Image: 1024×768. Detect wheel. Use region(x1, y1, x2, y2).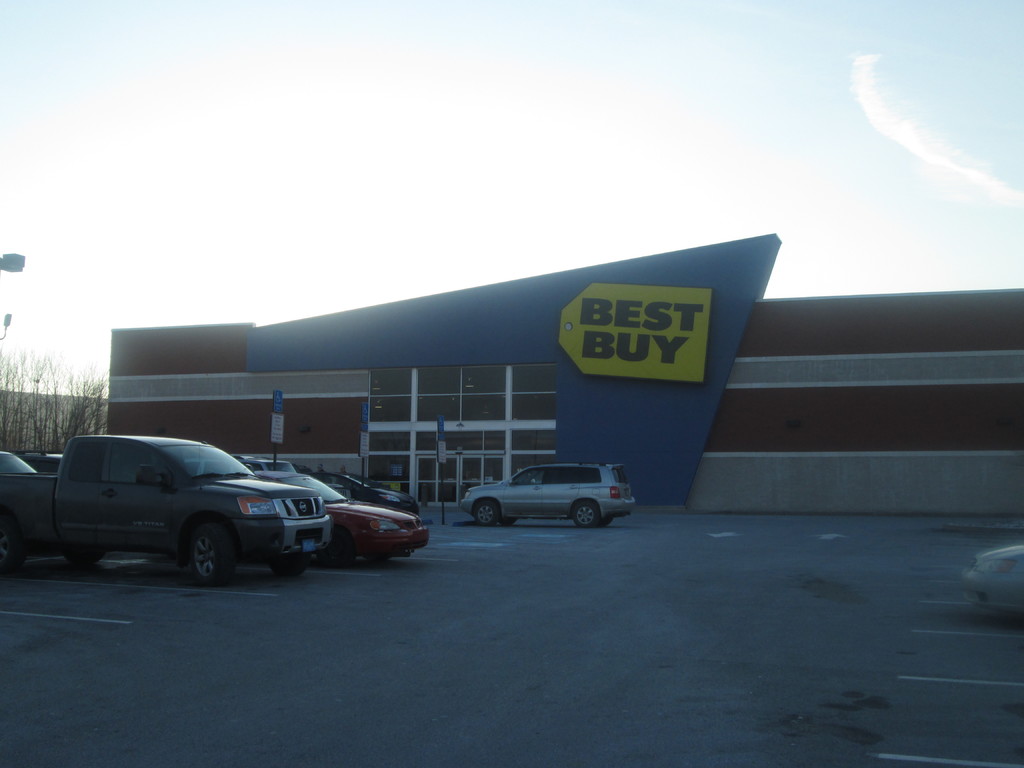
region(0, 521, 28, 574).
